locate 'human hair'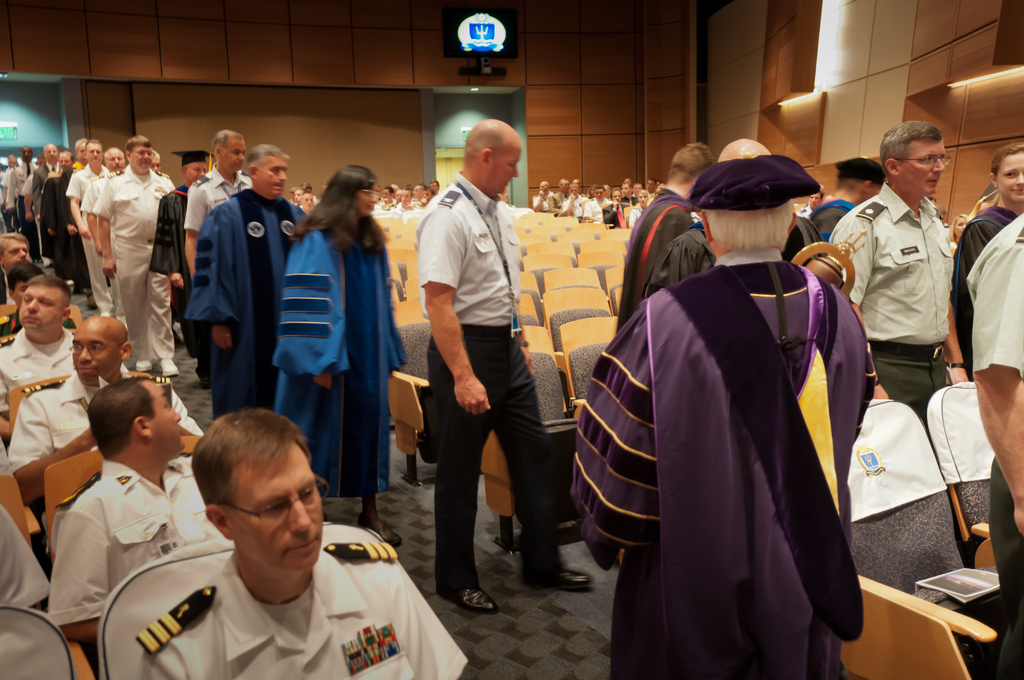
{"x1": 706, "y1": 203, "x2": 797, "y2": 253}
